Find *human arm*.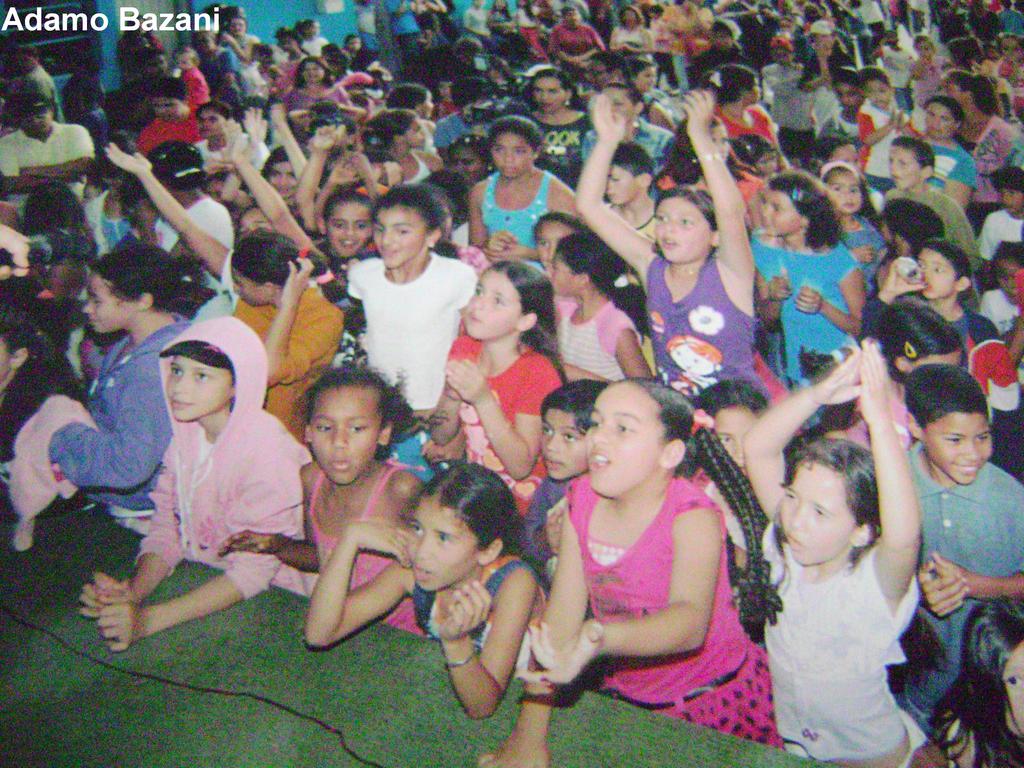
box(429, 562, 541, 728).
